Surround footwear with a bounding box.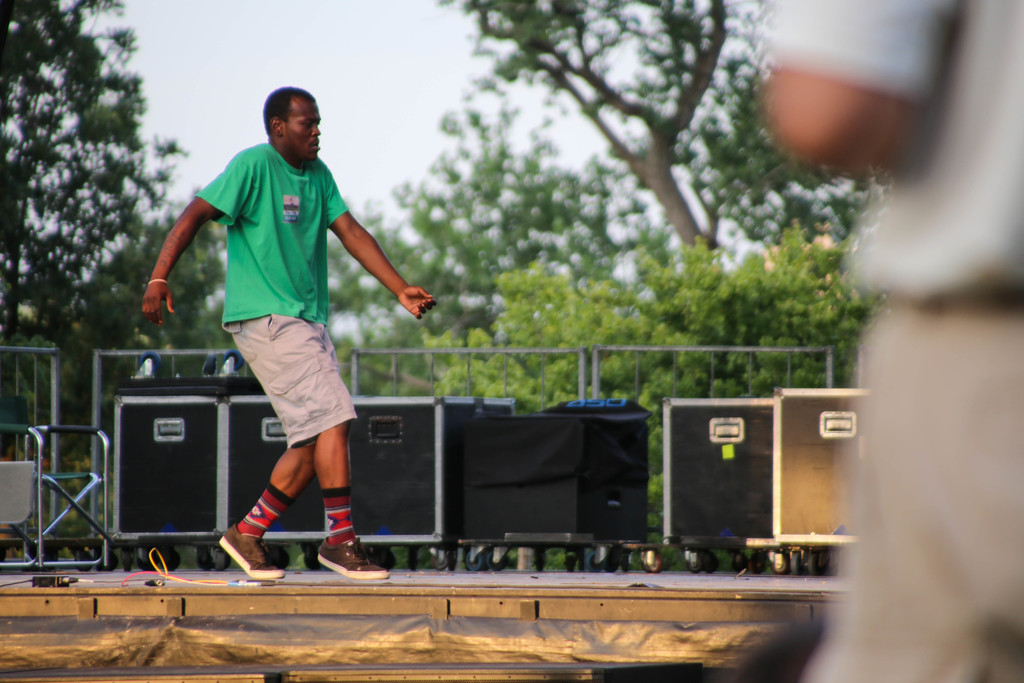
(216,522,287,582).
